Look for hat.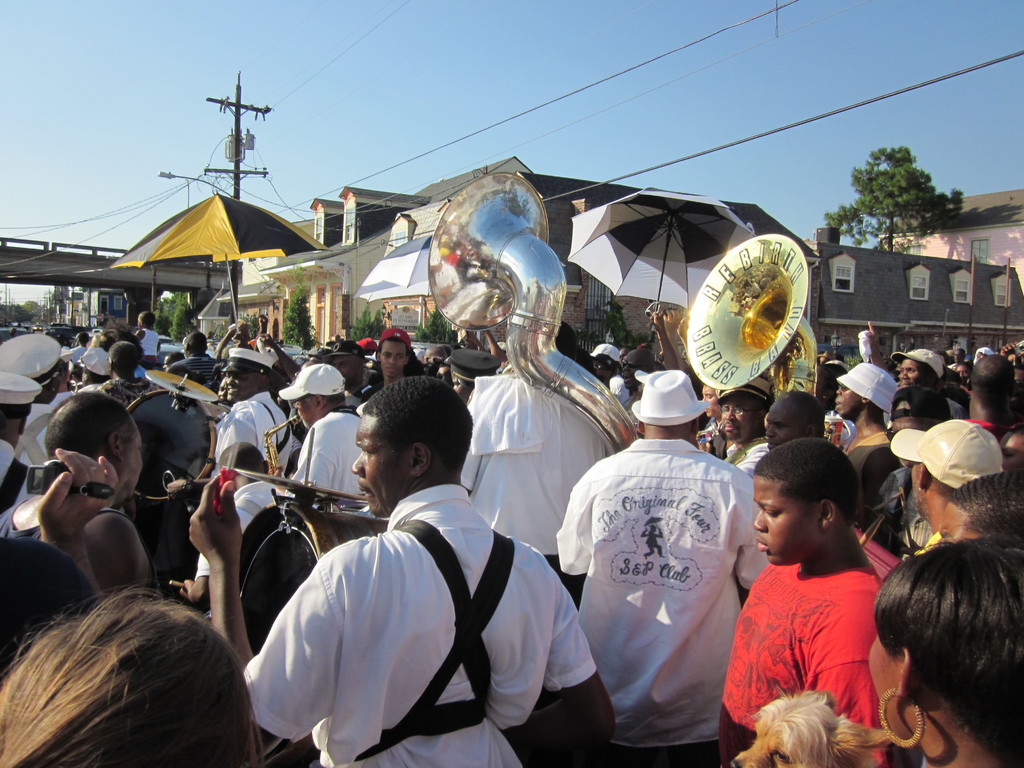
Found: (357,335,377,355).
